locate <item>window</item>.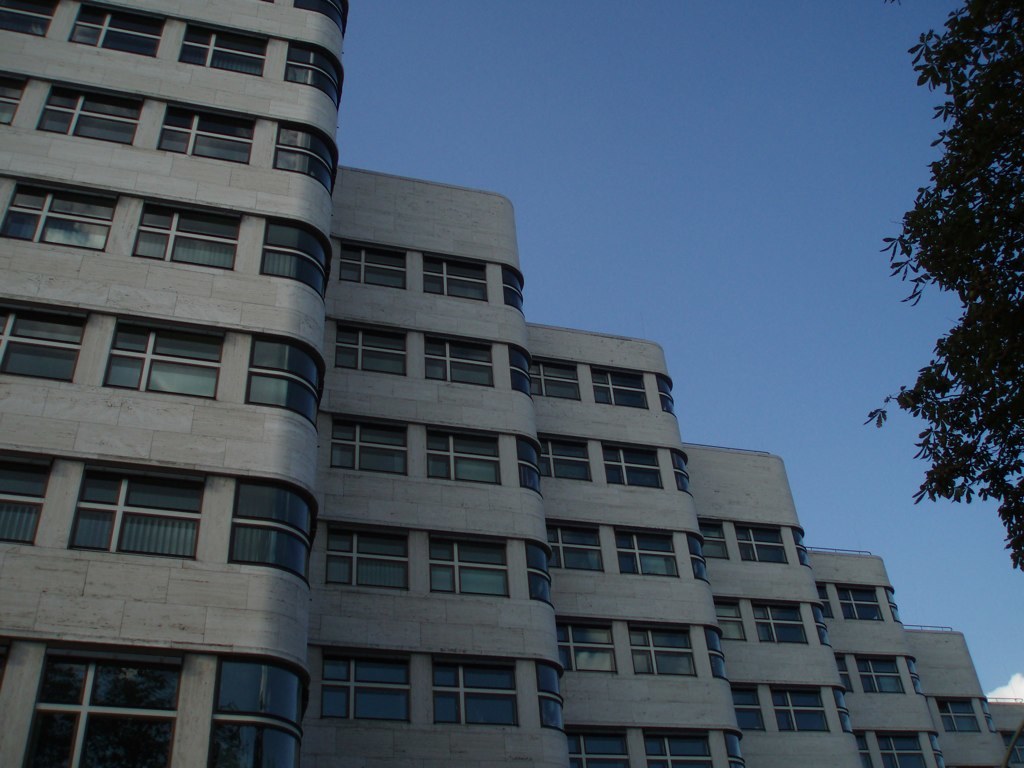
Bounding box: 604,519,674,579.
